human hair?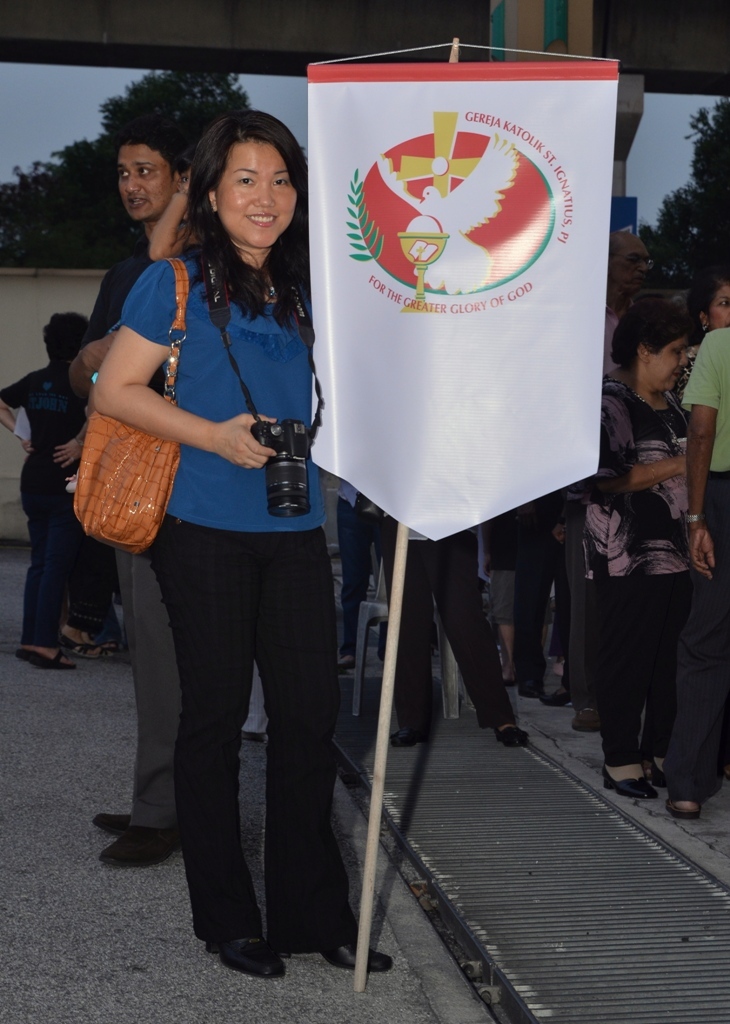
174/103/292/299
